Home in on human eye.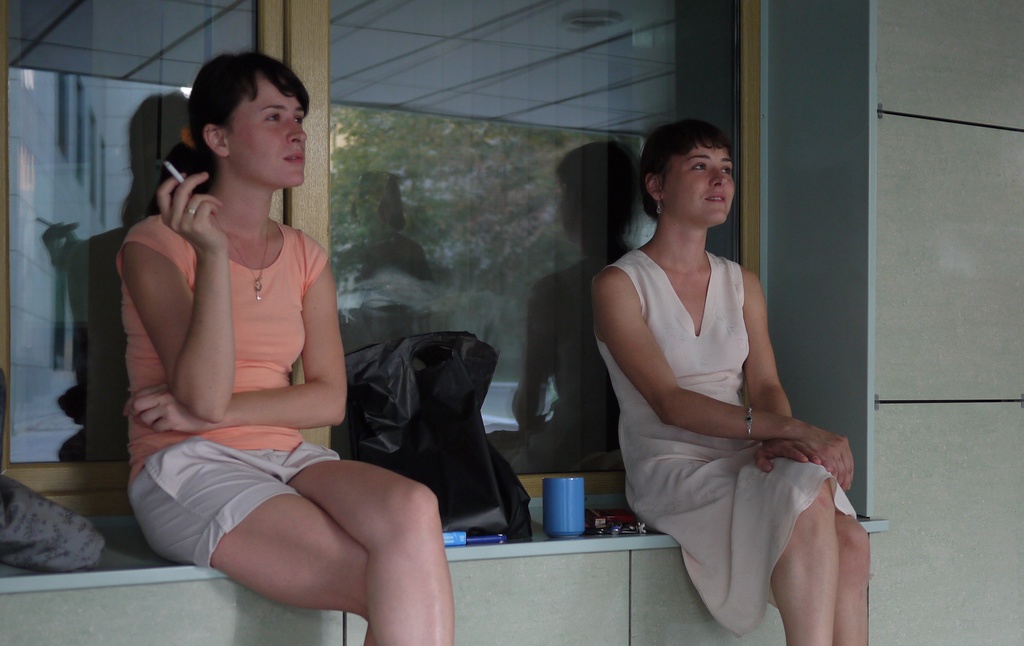
Homed in at pyautogui.locateOnScreen(720, 162, 731, 178).
